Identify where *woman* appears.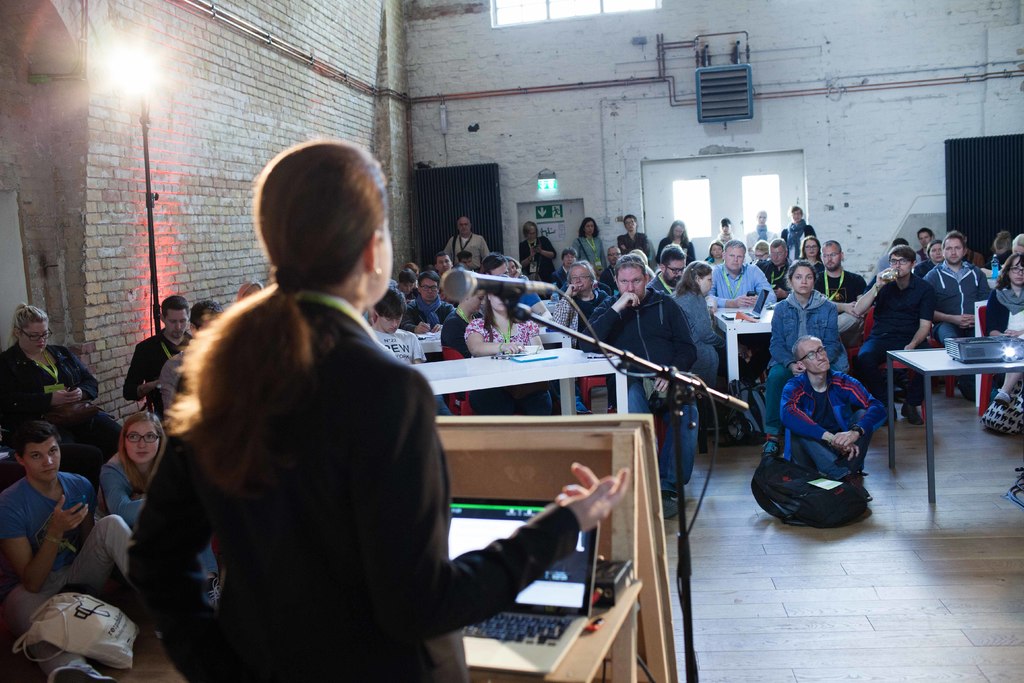
Appears at BBox(746, 214, 777, 254).
